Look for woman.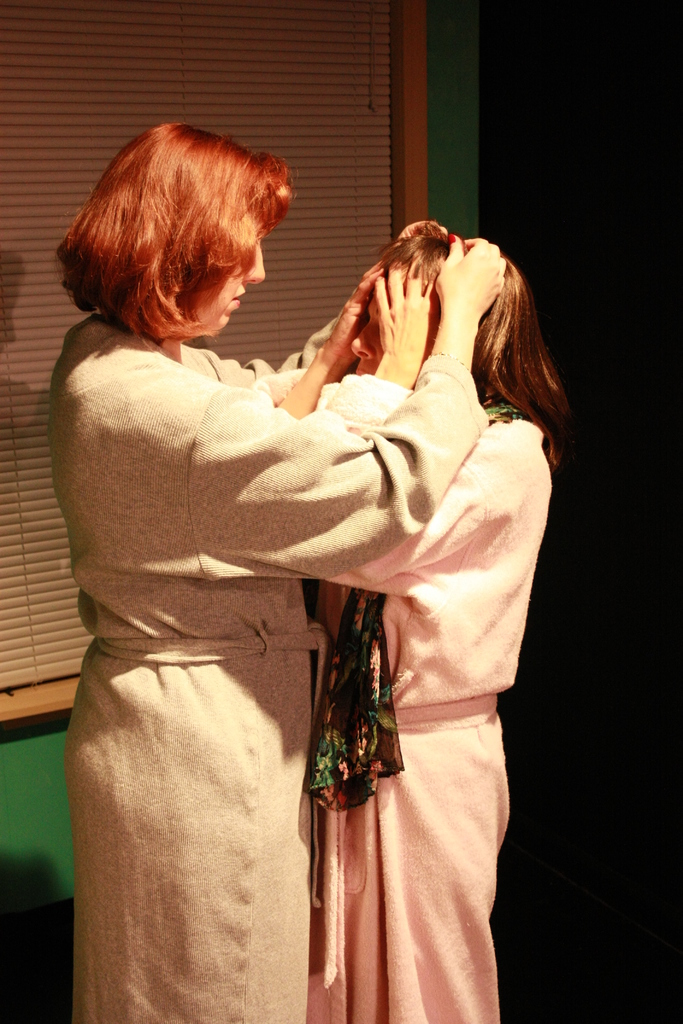
Found: [250, 221, 572, 1019].
